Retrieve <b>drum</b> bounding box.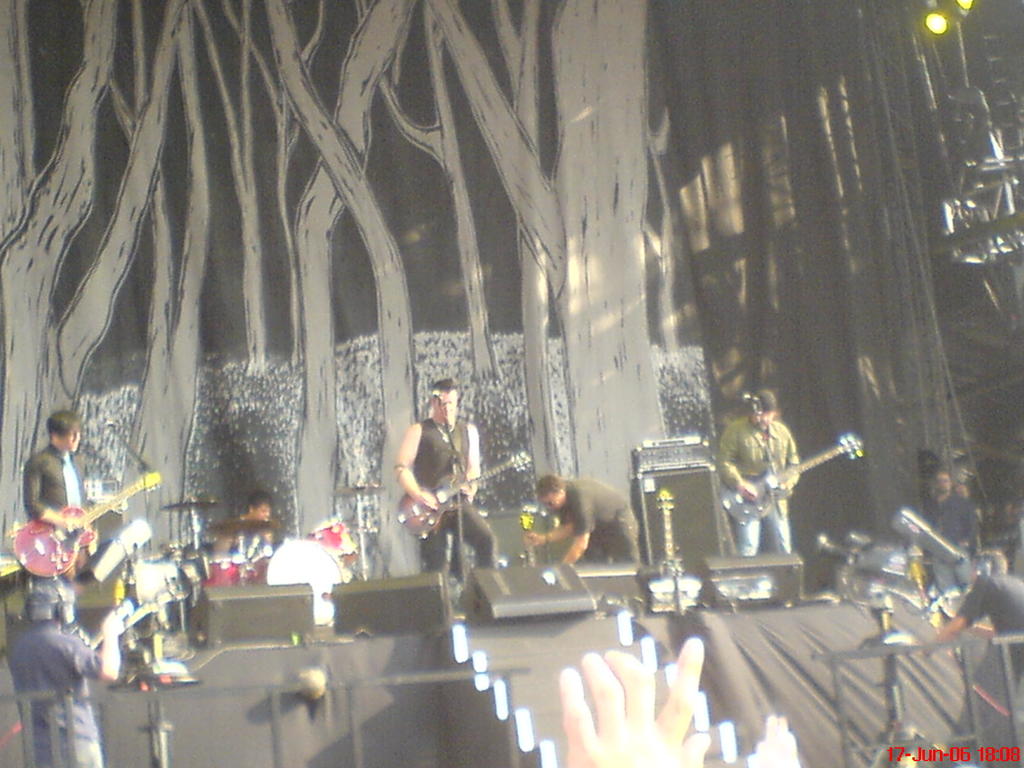
Bounding box: 201, 559, 244, 589.
